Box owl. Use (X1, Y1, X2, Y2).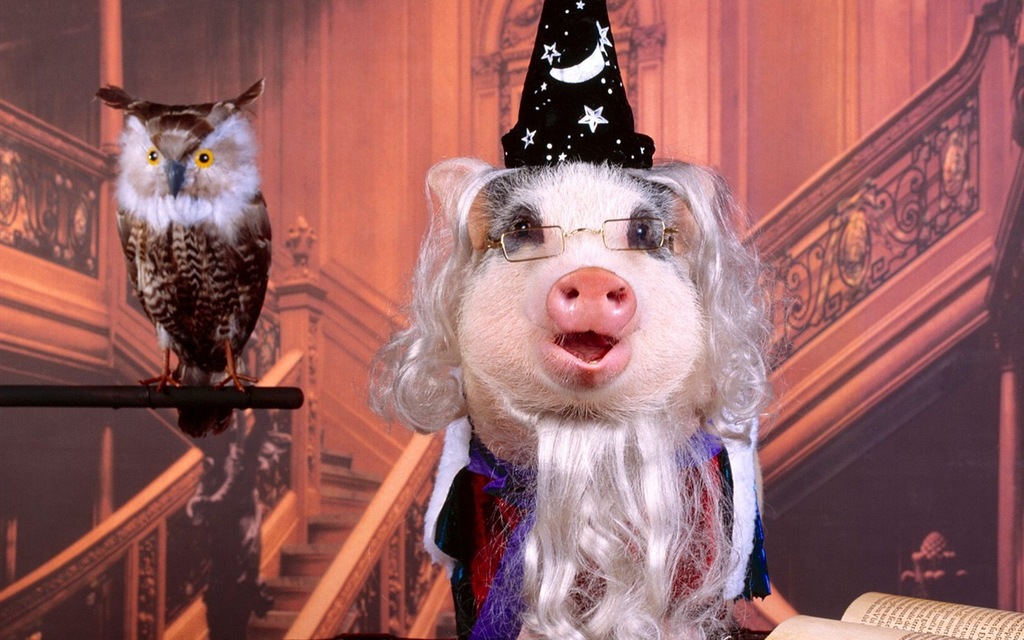
(99, 76, 268, 440).
